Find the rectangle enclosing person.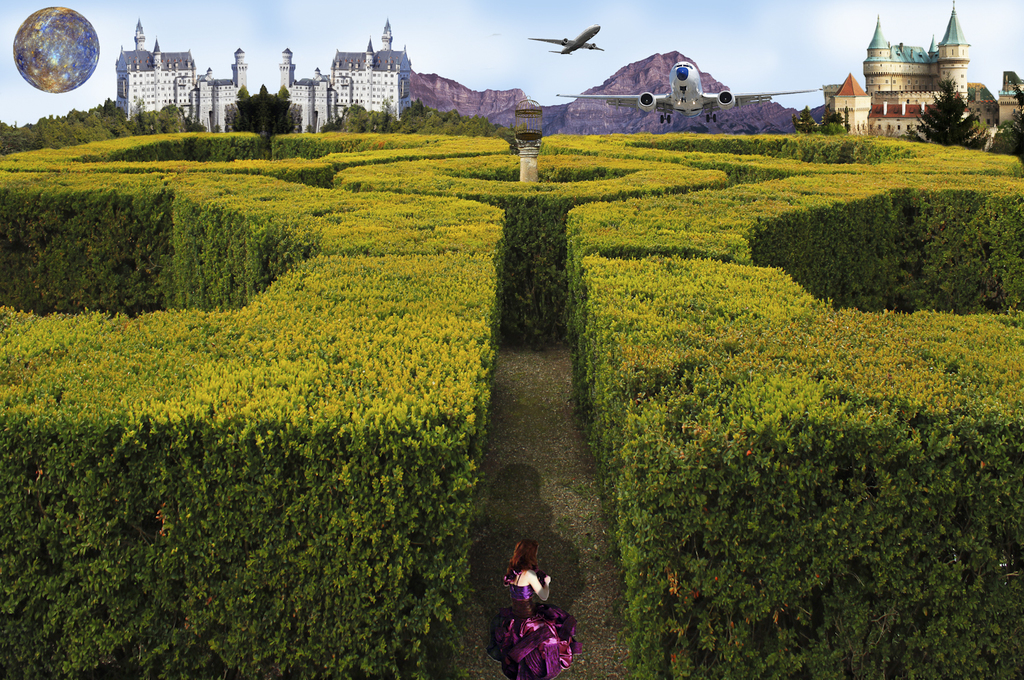
Rect(507, 540, 568, 657).
